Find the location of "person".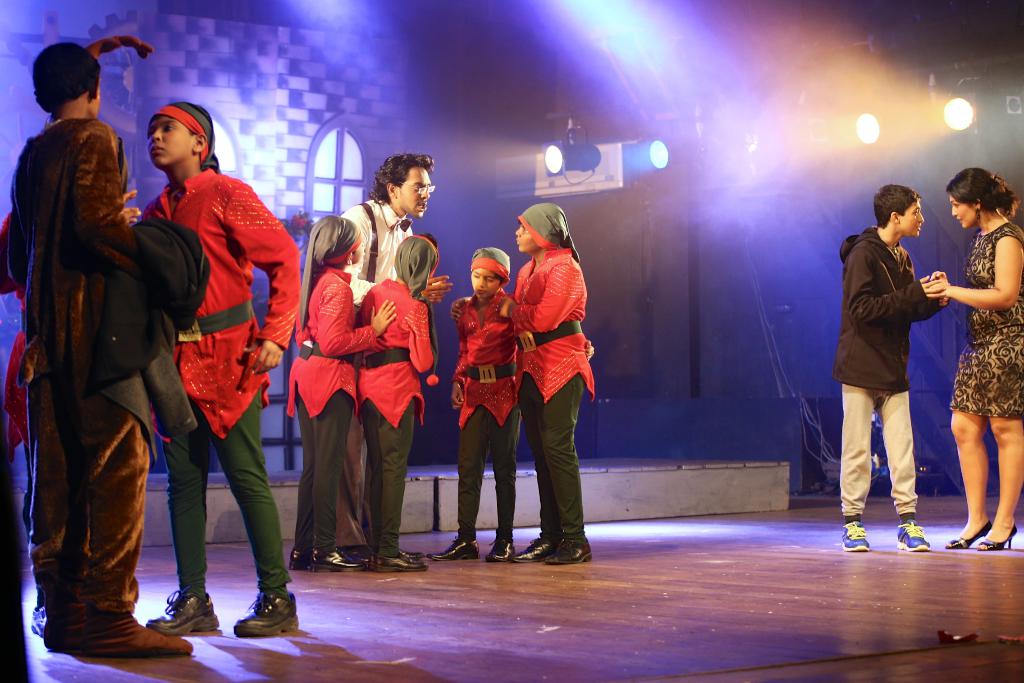
Location: box=[502, 204, 599, 566].
